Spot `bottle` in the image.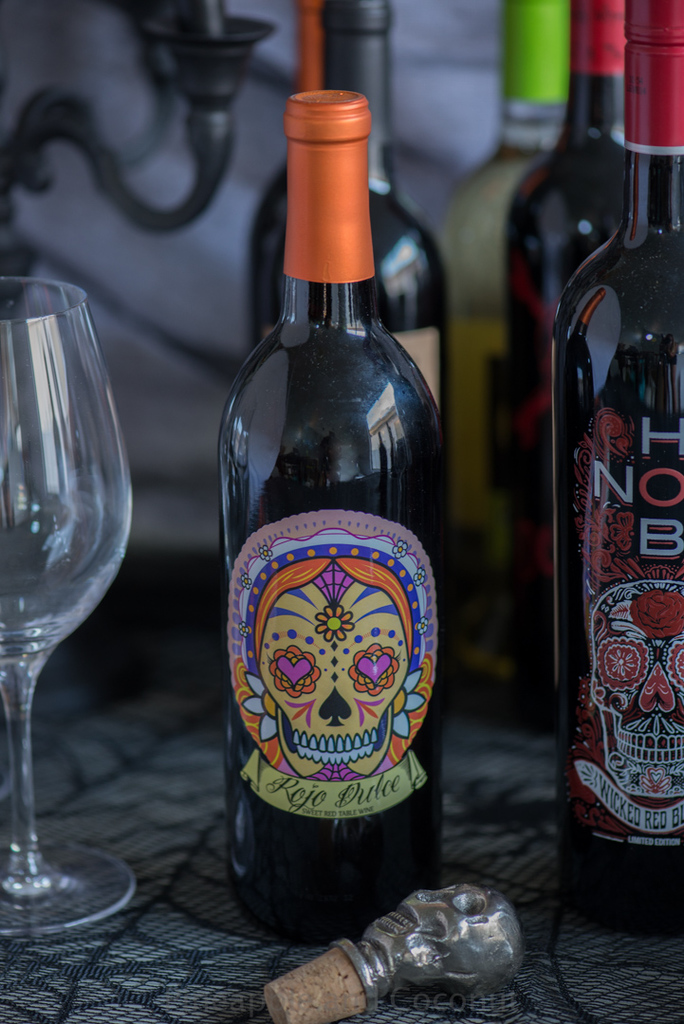
`bottle` found at {"x1": 423, "y1": 0, "x2": 568, "y2": 533}.
